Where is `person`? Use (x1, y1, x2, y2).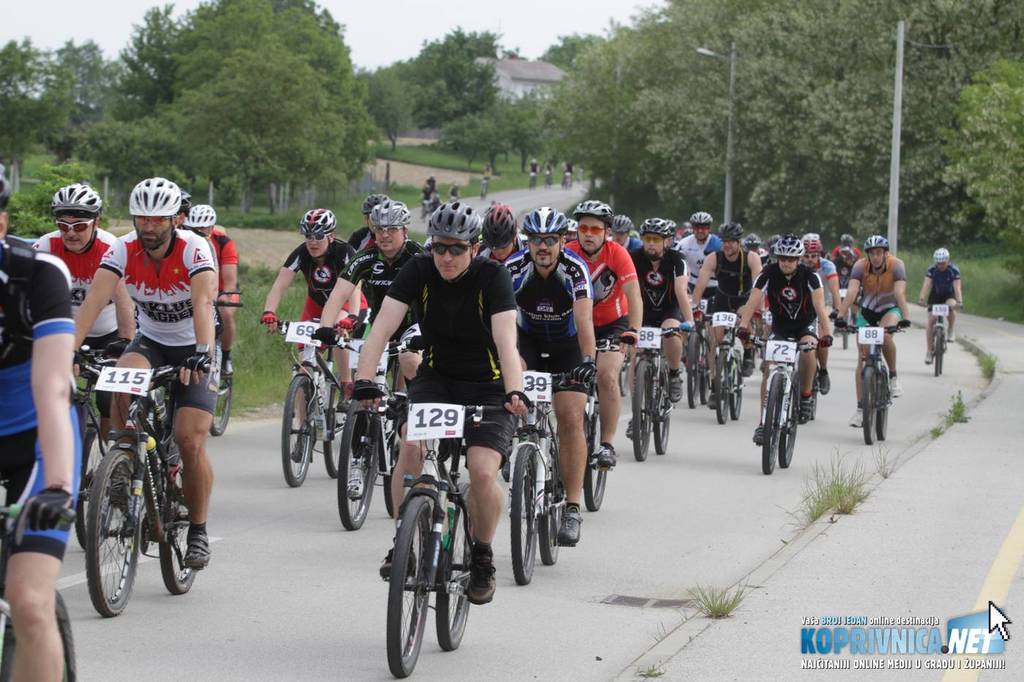
(413, 172, 437, 214).
